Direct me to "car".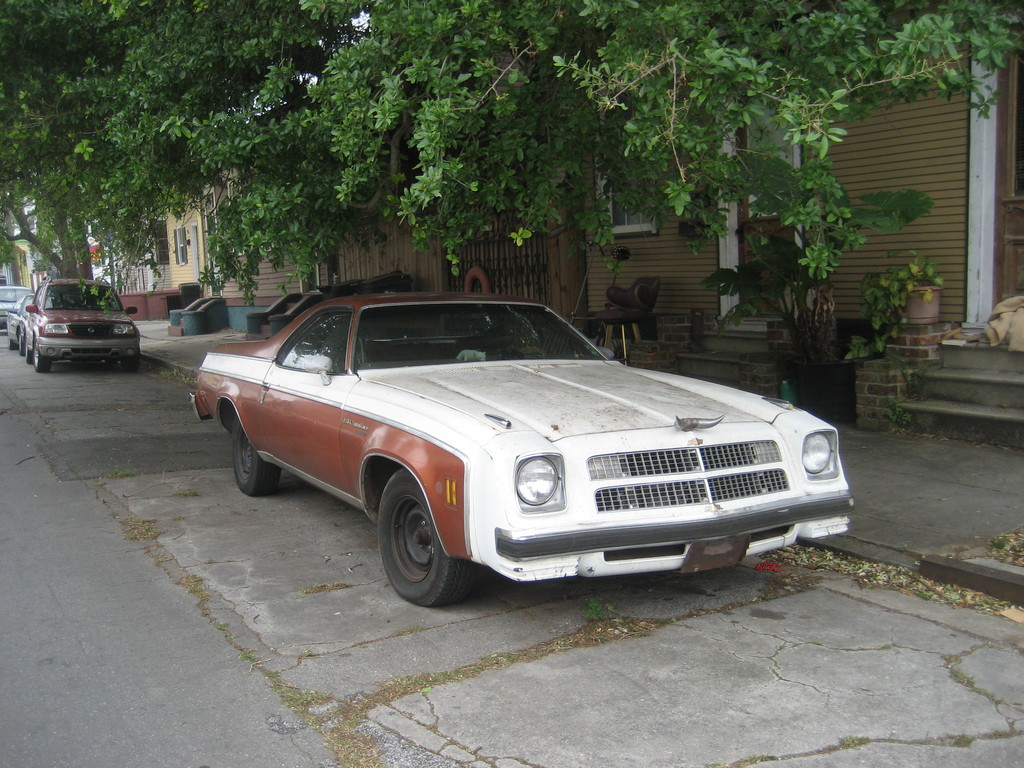
Direction: left=0, top=282, right=31, bottom=323.
